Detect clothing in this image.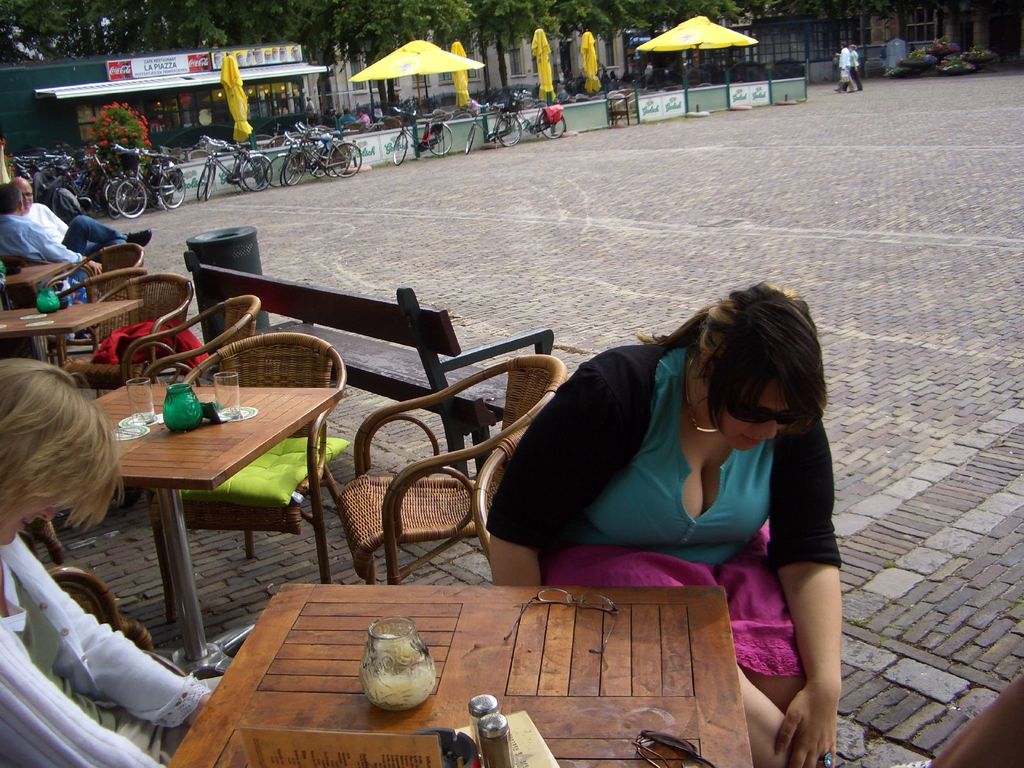
Detection: box(22, 203, 131, 259).
